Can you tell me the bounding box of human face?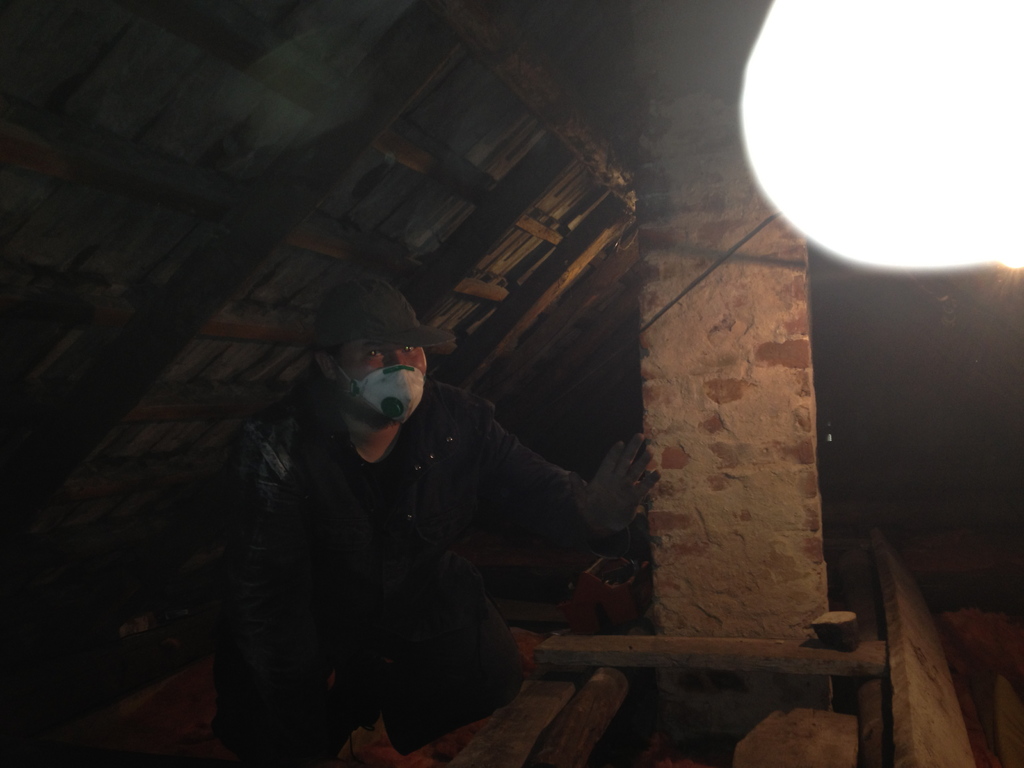
<bbox>342, 343, 431, 380</bbox>.
